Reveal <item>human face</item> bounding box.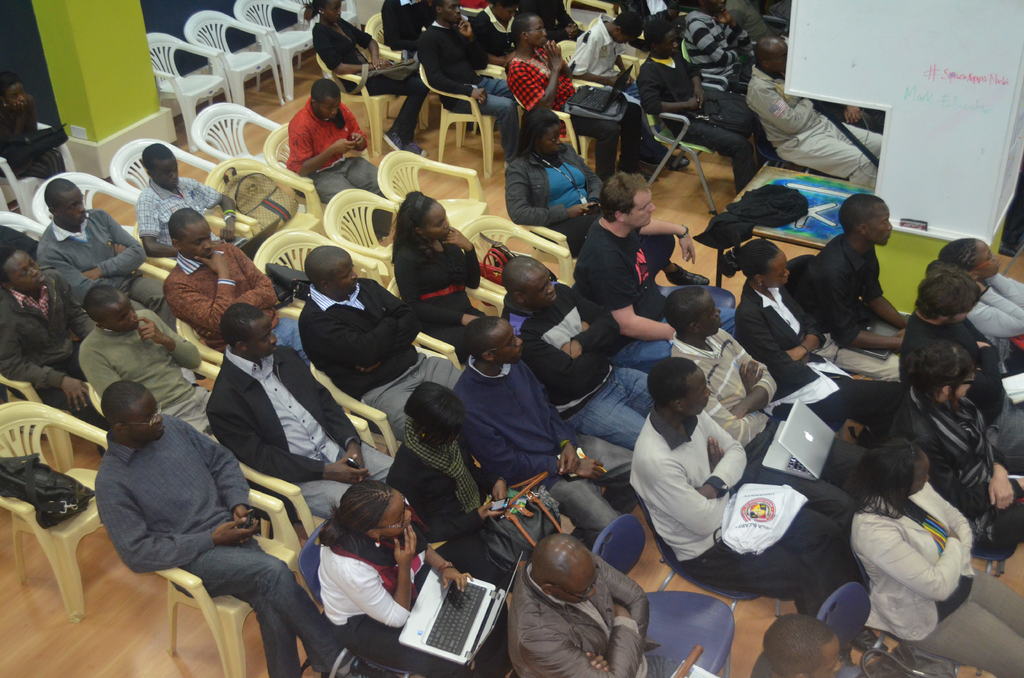
Revealed: x1=490, y1=328, x2=521, y2=368.
